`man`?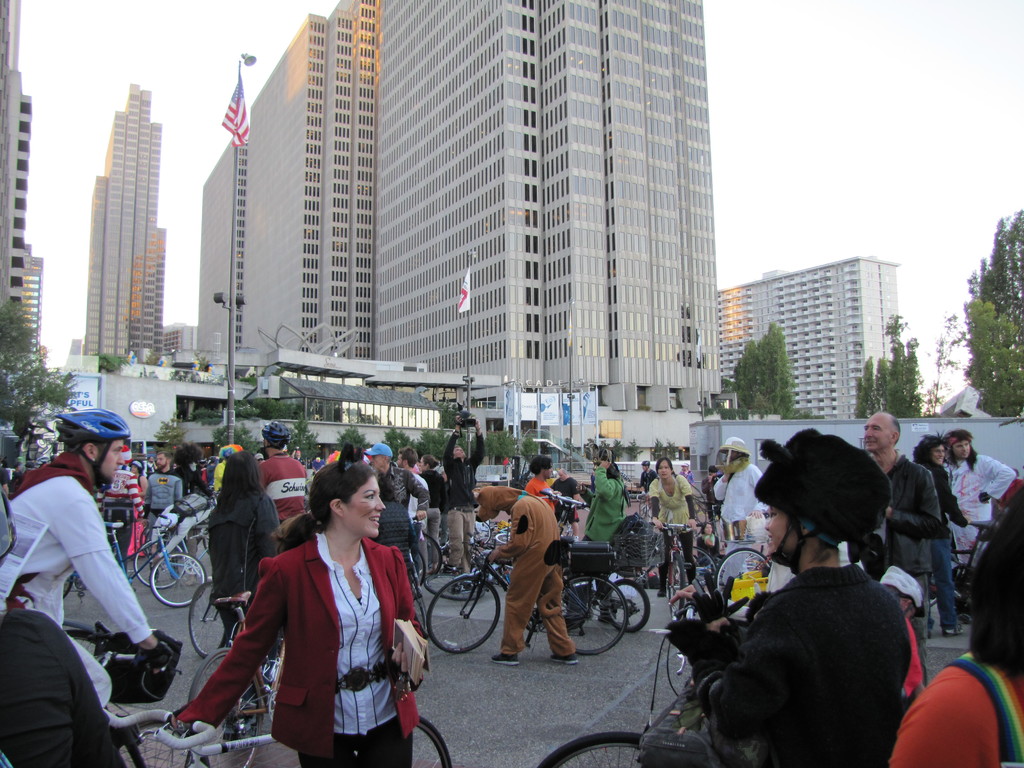
l=255, t=420, r=305, b=527
